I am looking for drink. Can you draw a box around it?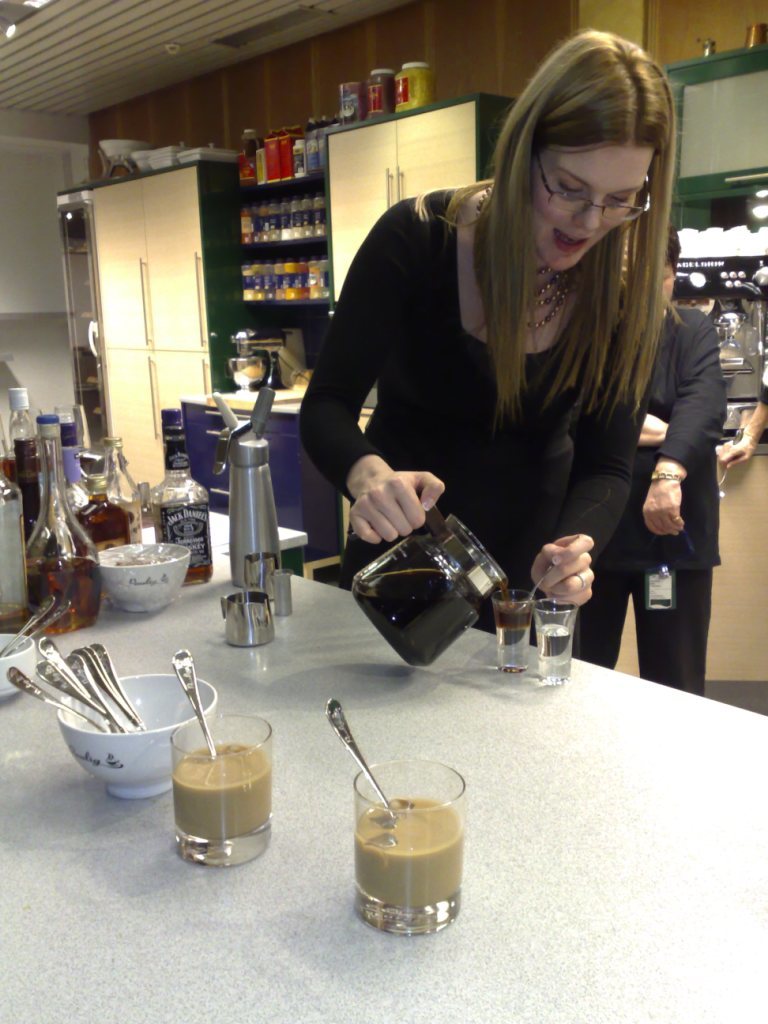
Sure, the bounding box is <region>181, 564, 213, 582</region>.
